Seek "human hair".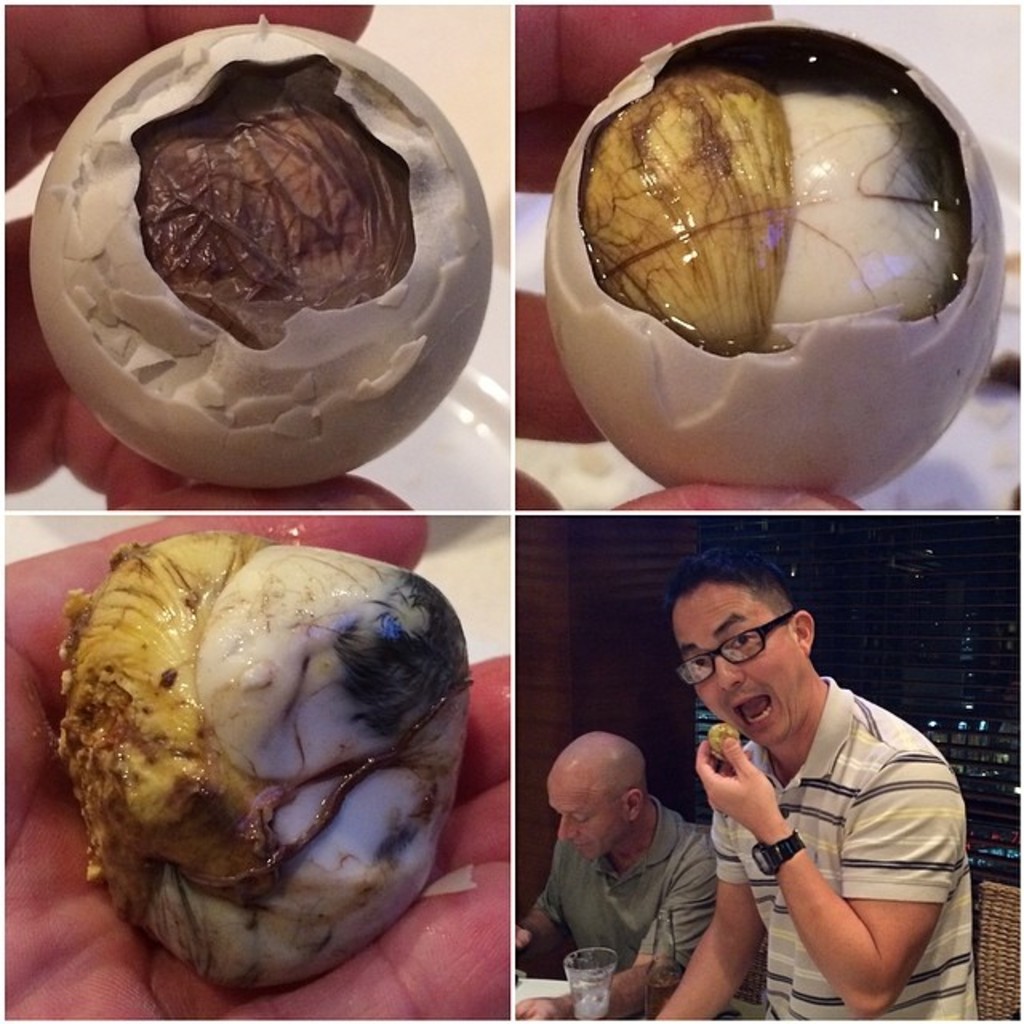
[left=658, top=547, right=800, bottom=622].
